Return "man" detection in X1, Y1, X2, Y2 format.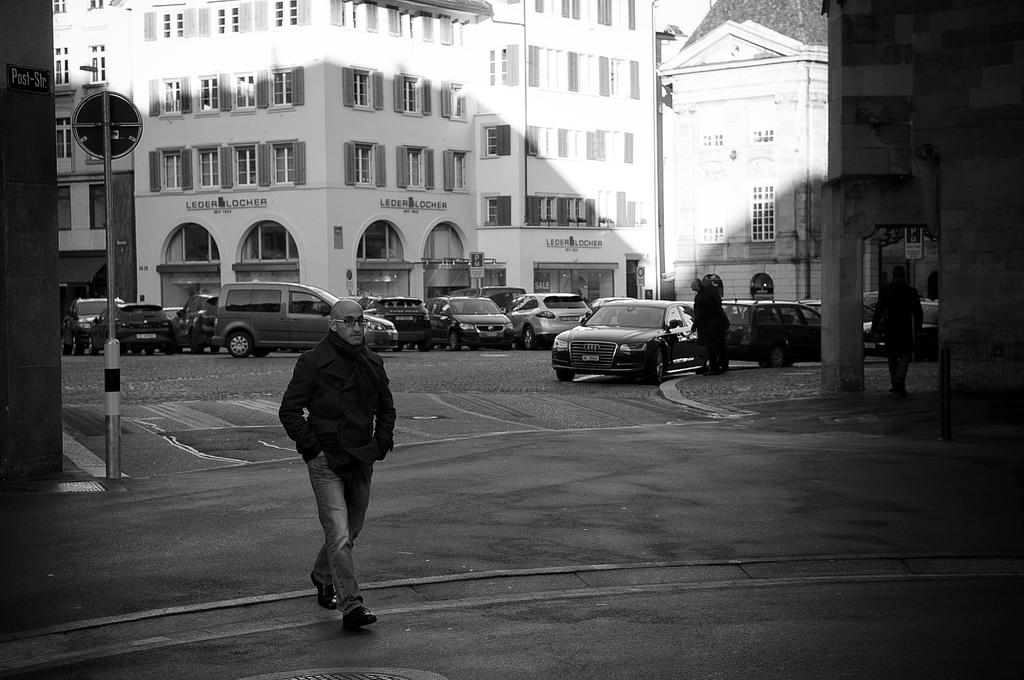
686, 280, 721, 375.
